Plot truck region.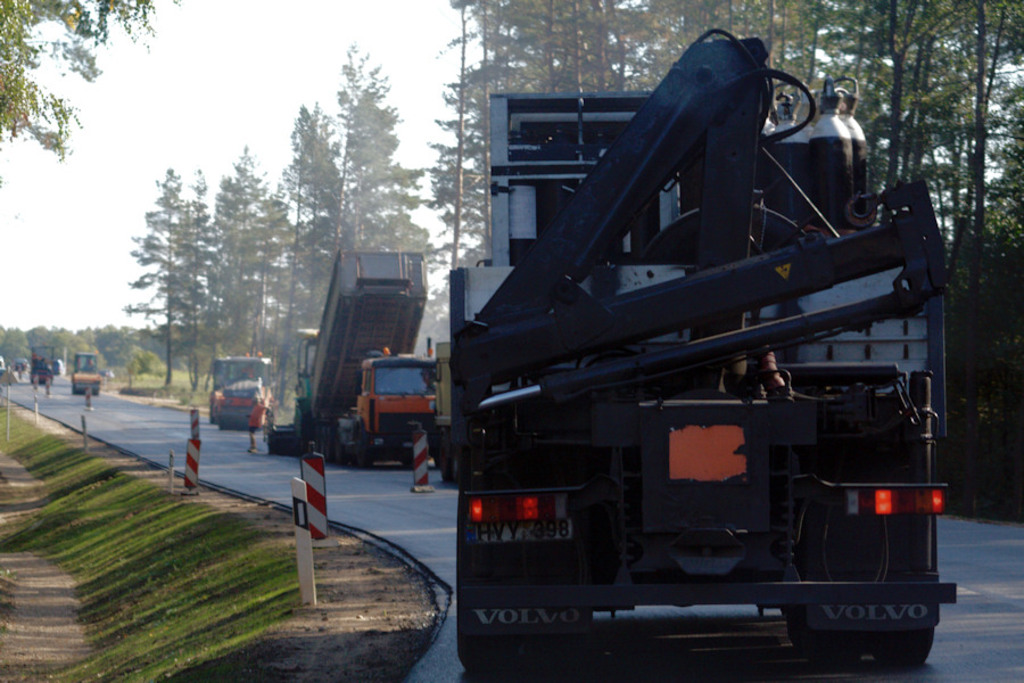
Plotted at select_region(289, 233, 465, 466).
